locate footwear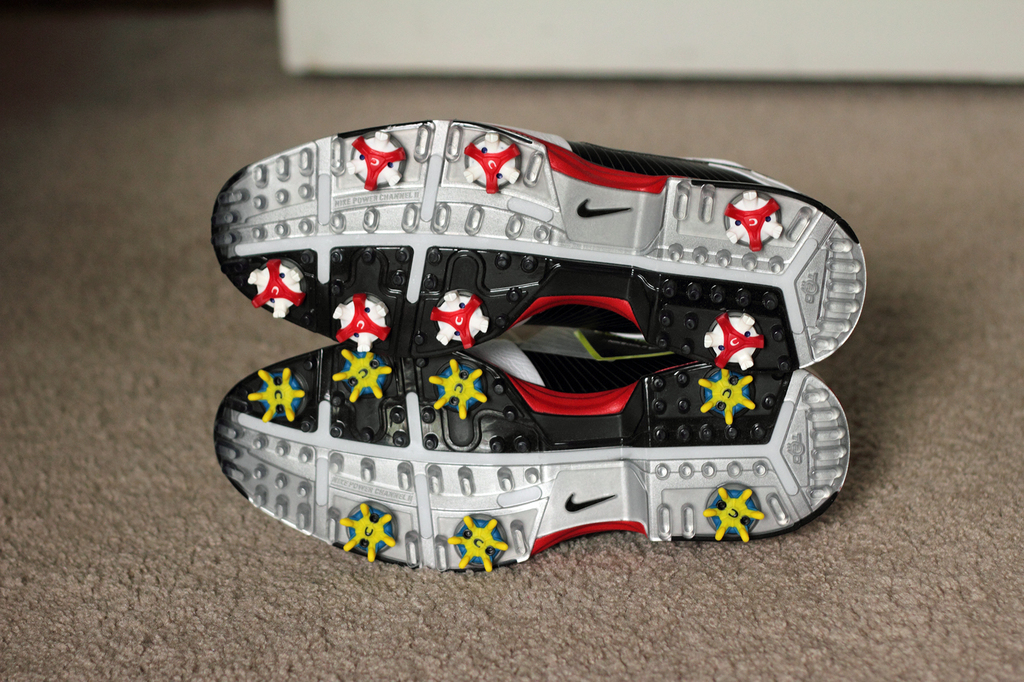
pyautogui.locateOnScreen(214, 335, 852, 553)
